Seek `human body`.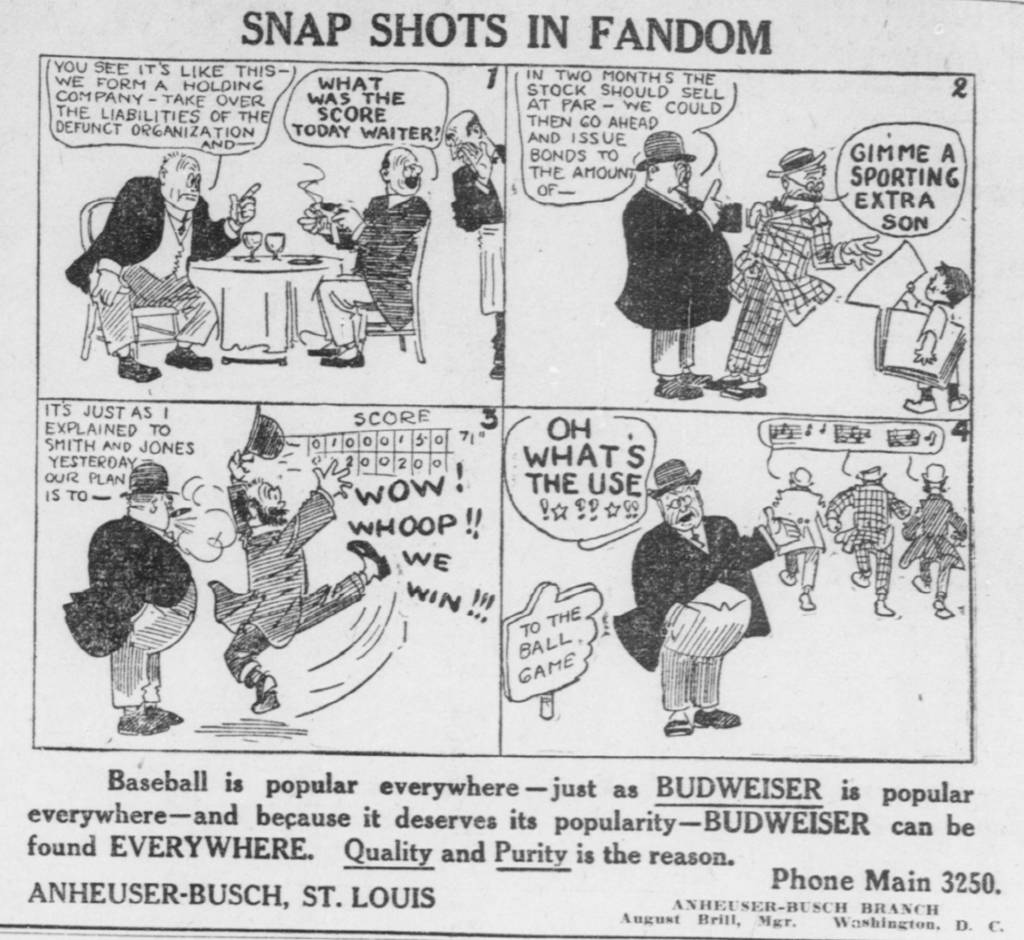
select_region(708, 147, 877, 396).
